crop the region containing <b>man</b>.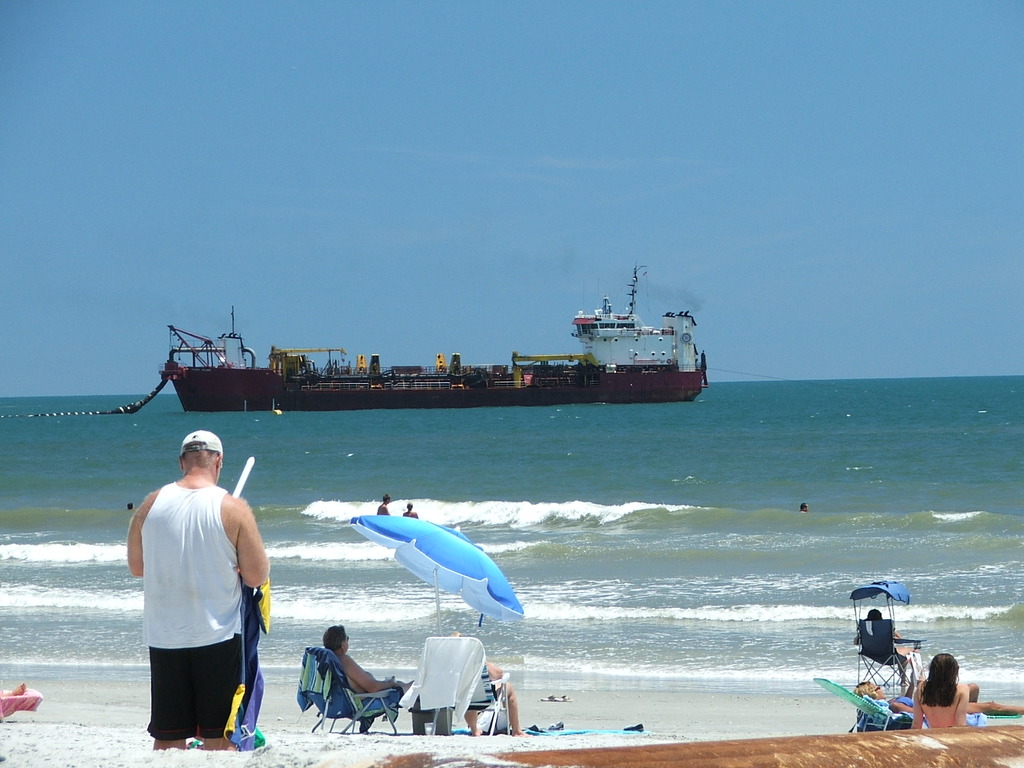
Crop region: (130,428,268,752).
